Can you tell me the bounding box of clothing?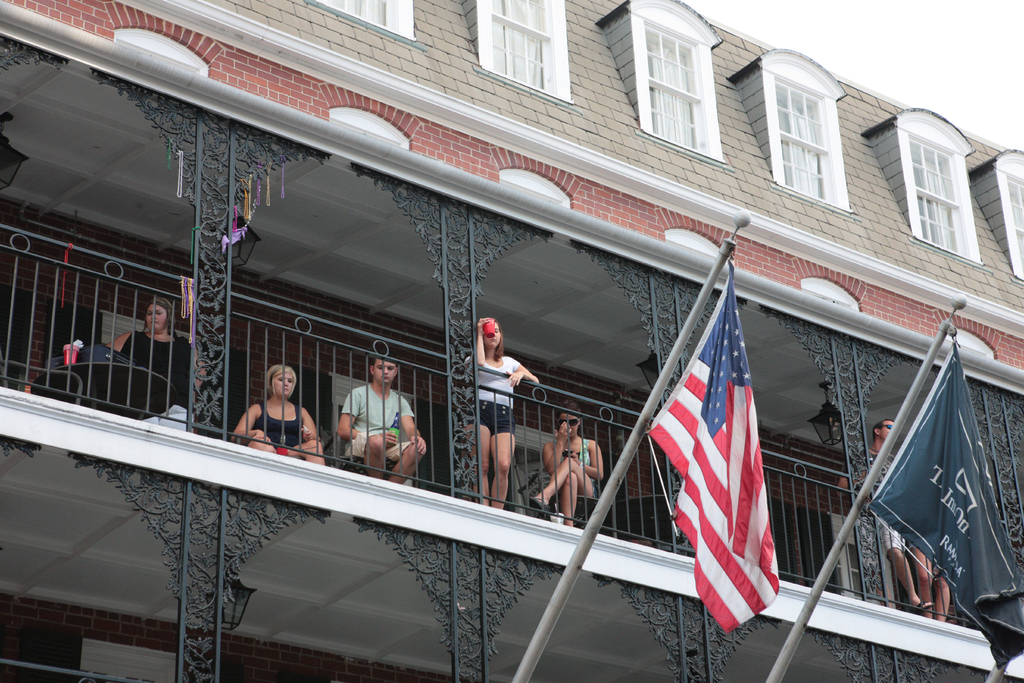
Rect(333, 374, 409, 472).
